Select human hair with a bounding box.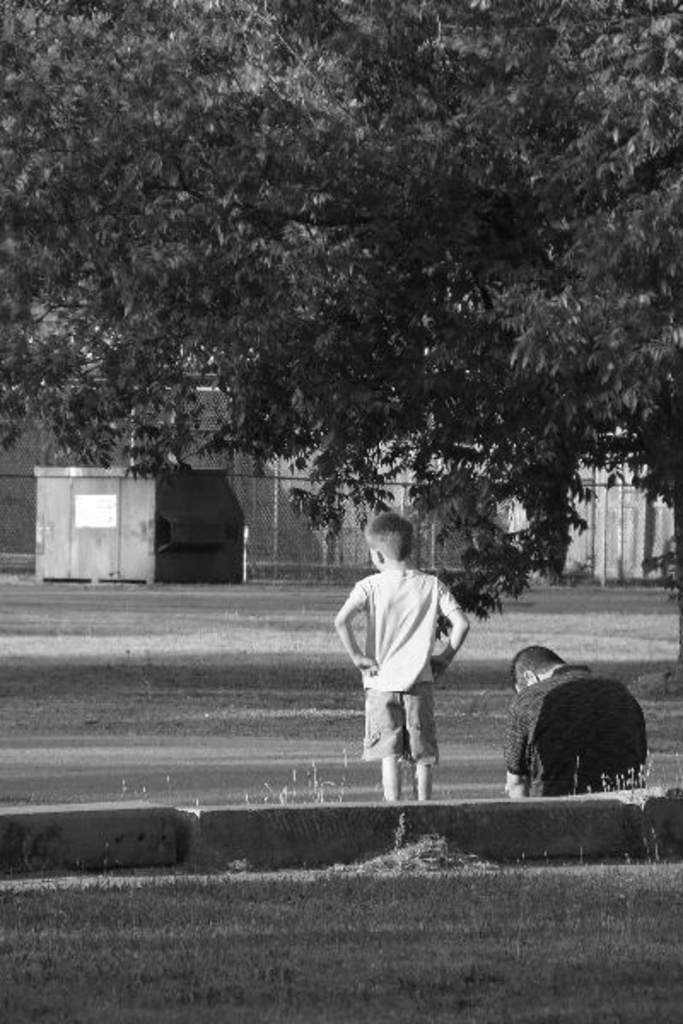
(512,643,567,693).
